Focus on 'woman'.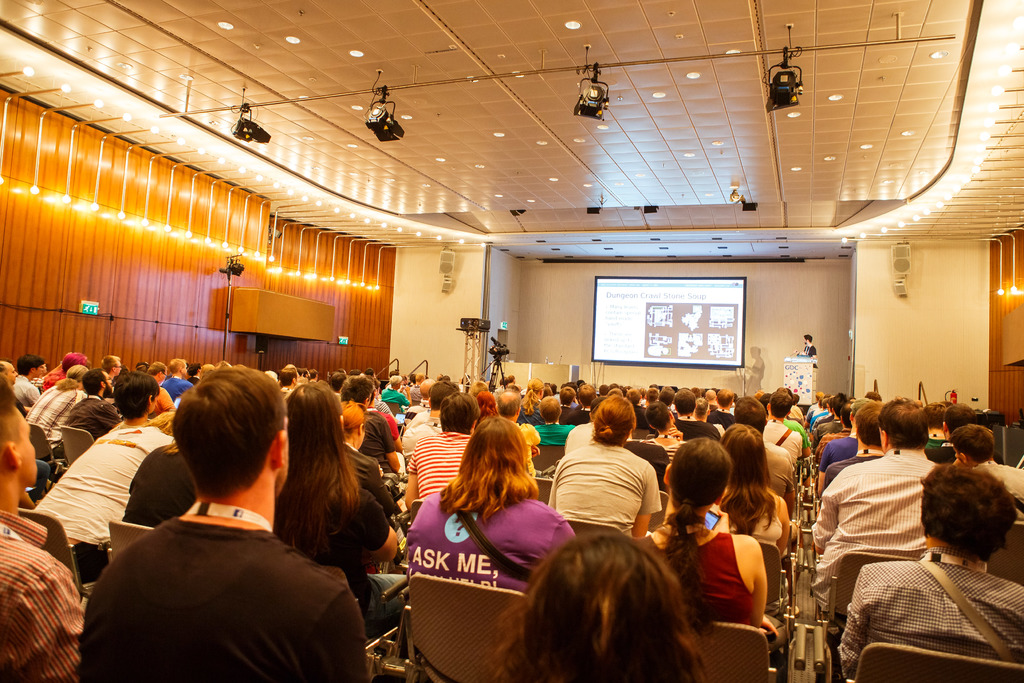
Focused at left=275, top=384, right=412, bottom=661.
